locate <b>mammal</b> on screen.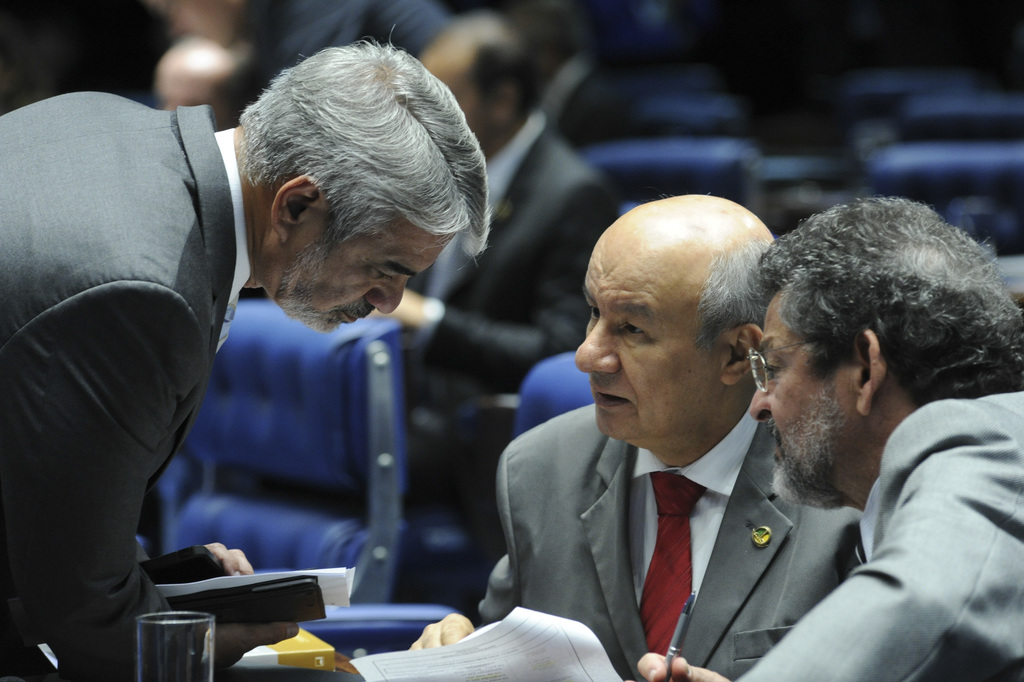
On screen at 0,26,502,681.
